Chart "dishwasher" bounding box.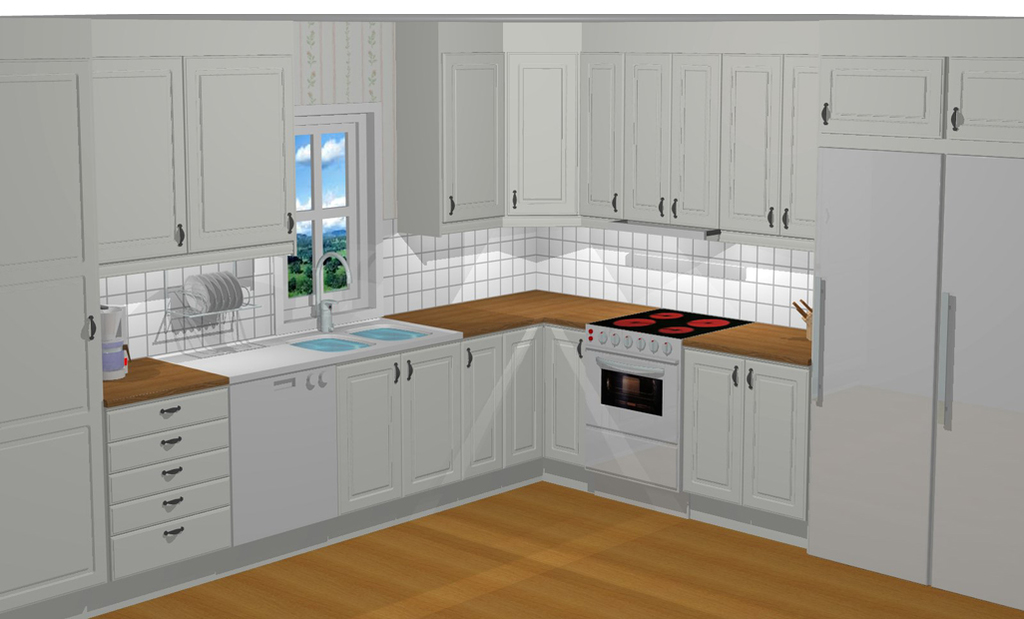
Charted: [left=581, top=349, right=684, bottom=528].
